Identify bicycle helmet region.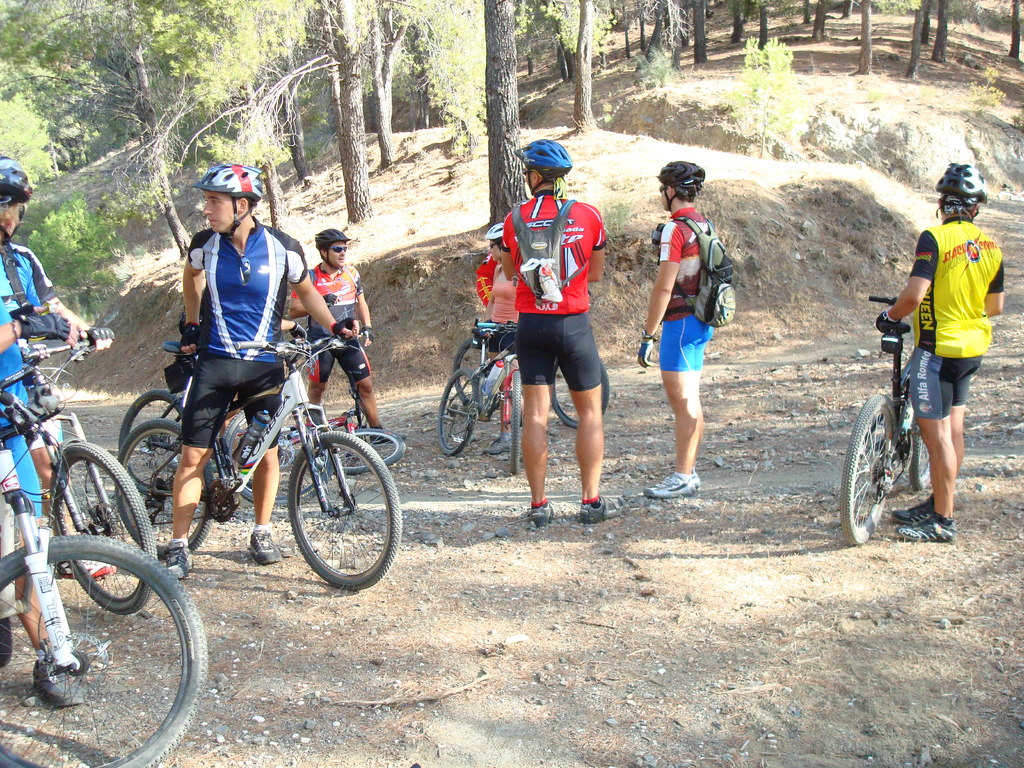
Region: rect(485, 221, 506, 244).
